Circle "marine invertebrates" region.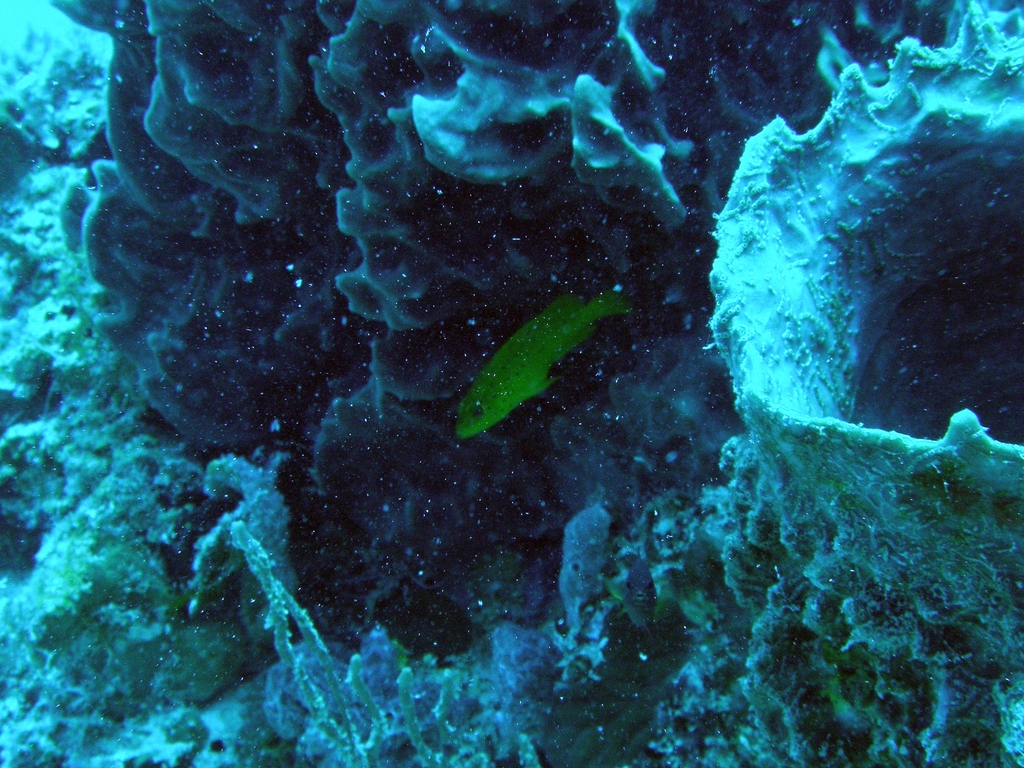
Region: 178:439:420:758.
